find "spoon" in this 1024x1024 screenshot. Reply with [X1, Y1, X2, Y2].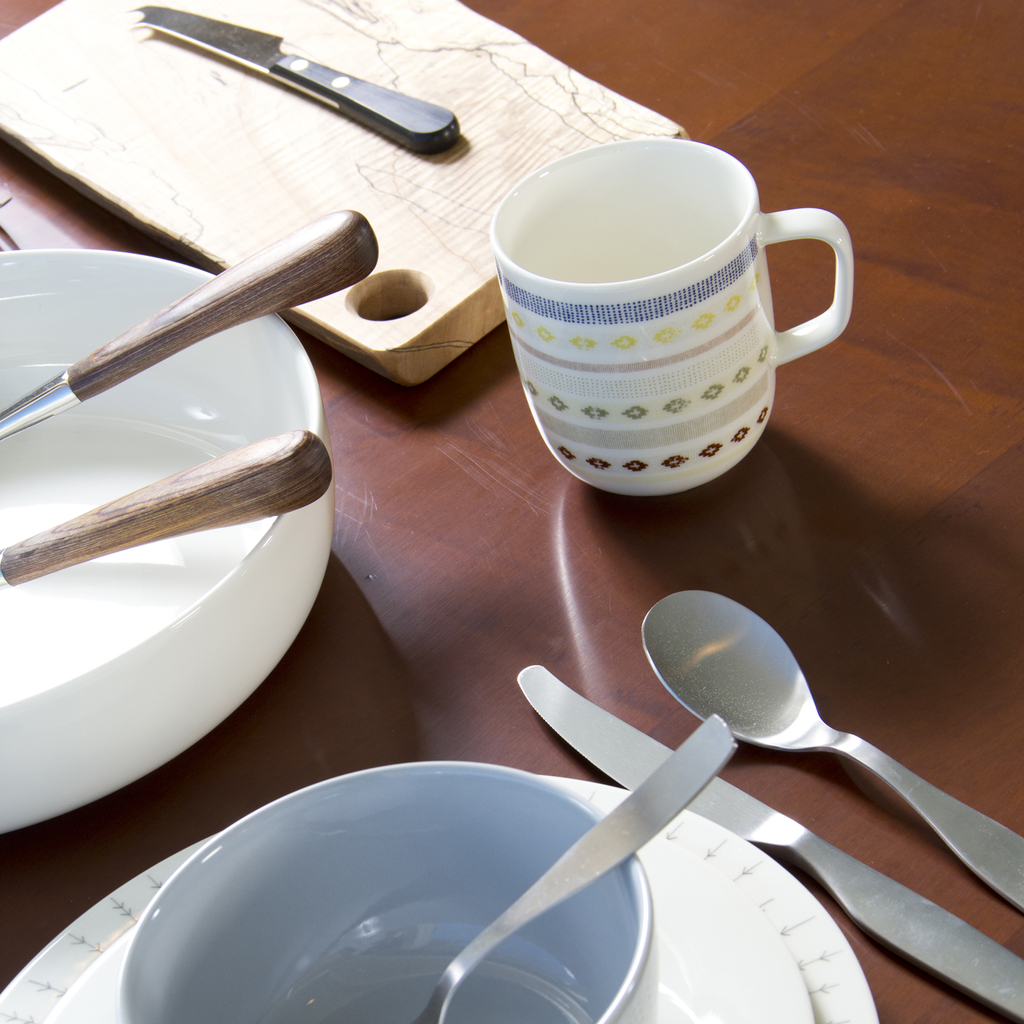
[404, 713, 737, 1023].
